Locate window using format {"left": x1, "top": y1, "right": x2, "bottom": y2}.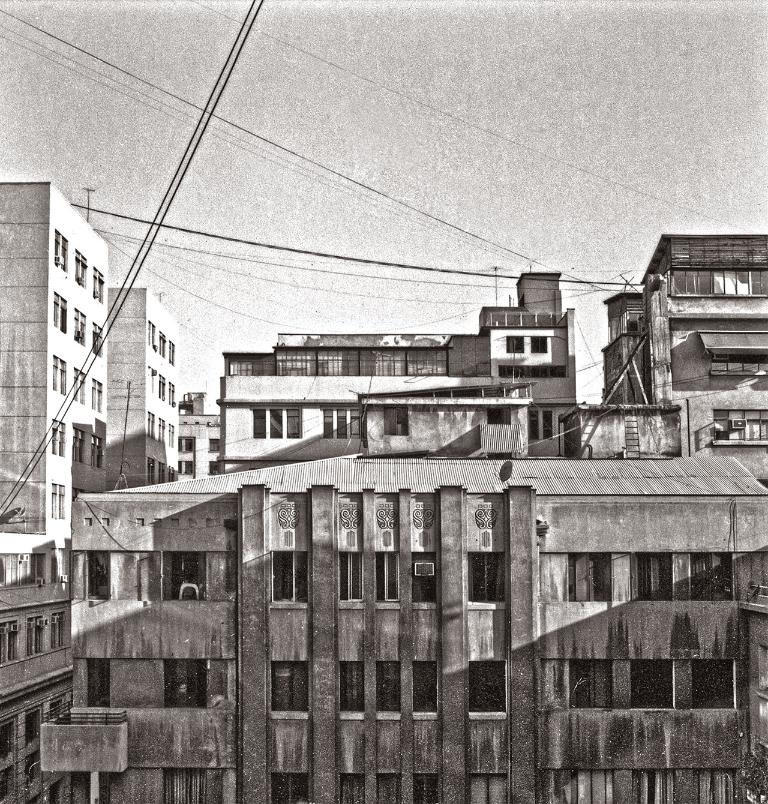
{"left": 71, "top": 306, "right": 88, "bottom": 347}.
